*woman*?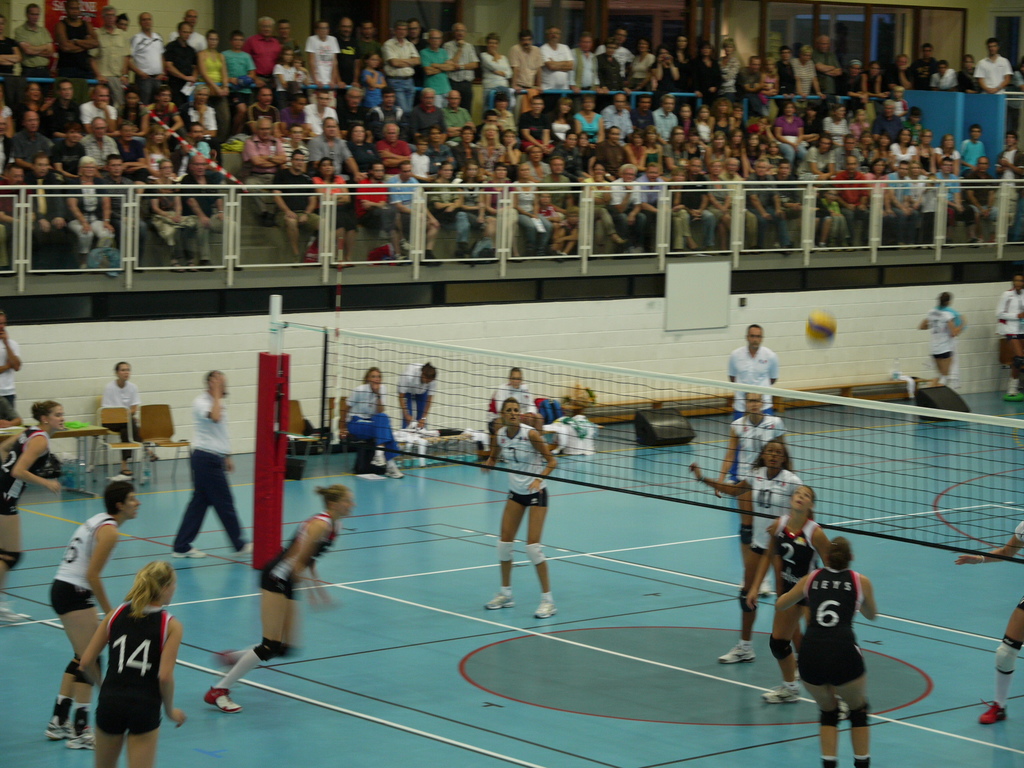
BBox(98, 357, 161, 475)
